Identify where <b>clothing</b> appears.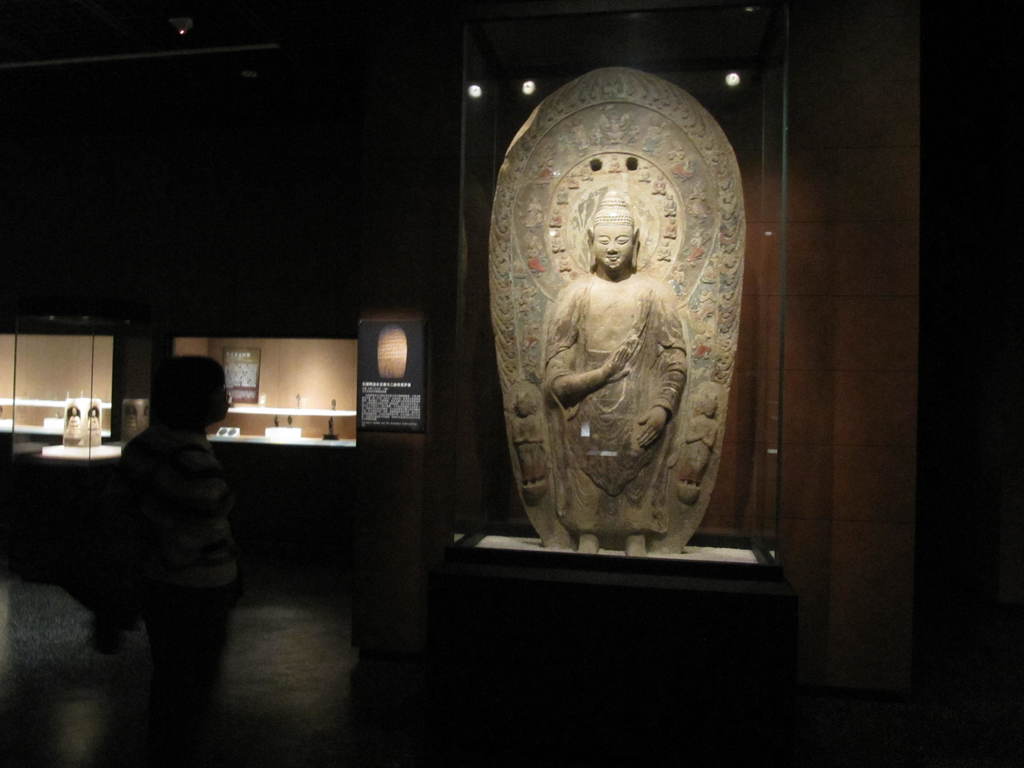
Appears at {"x1": 541, "y1": 265, "x2": 687, "y2": 535}.
